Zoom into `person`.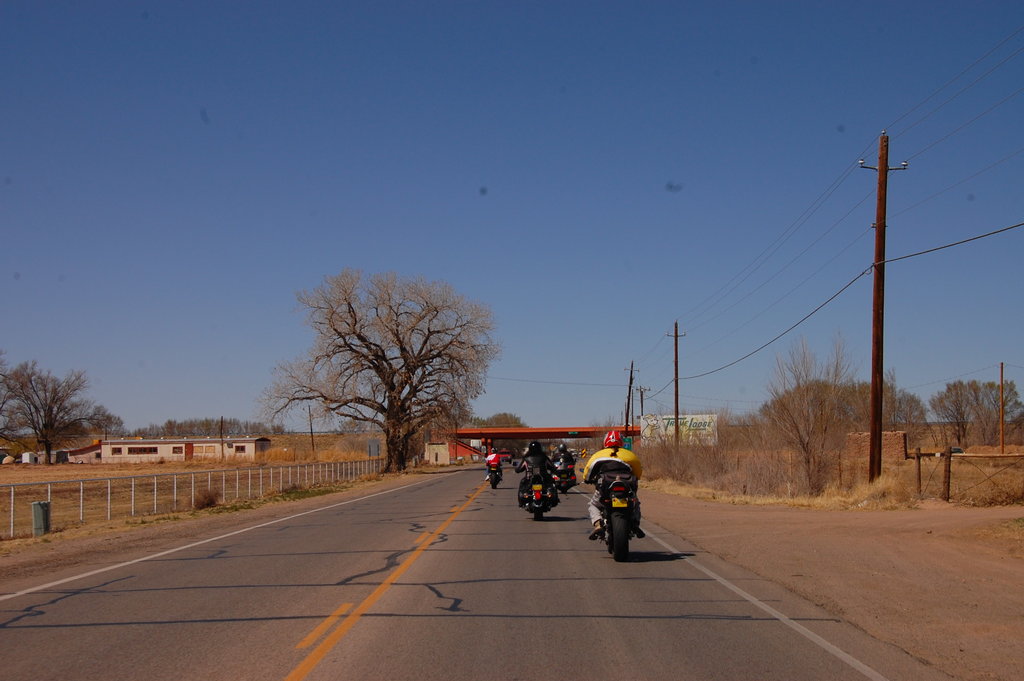
Zoom target: <bbox>483, 447, 508, 484</bbox>.
